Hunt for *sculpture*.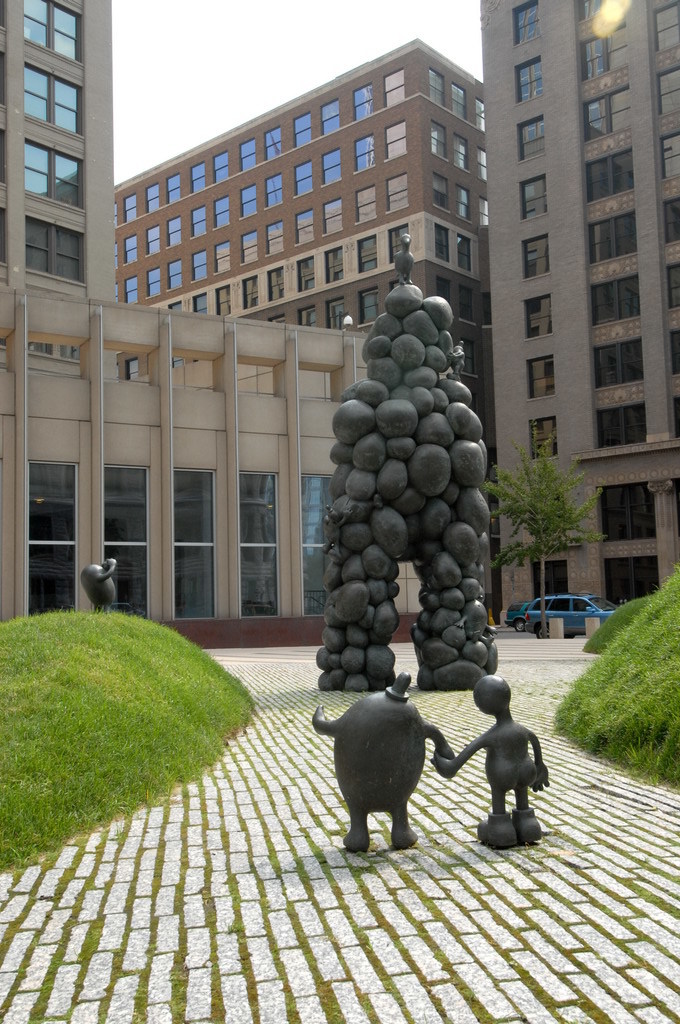
Hunted down at [440, 674, 546, 847].
